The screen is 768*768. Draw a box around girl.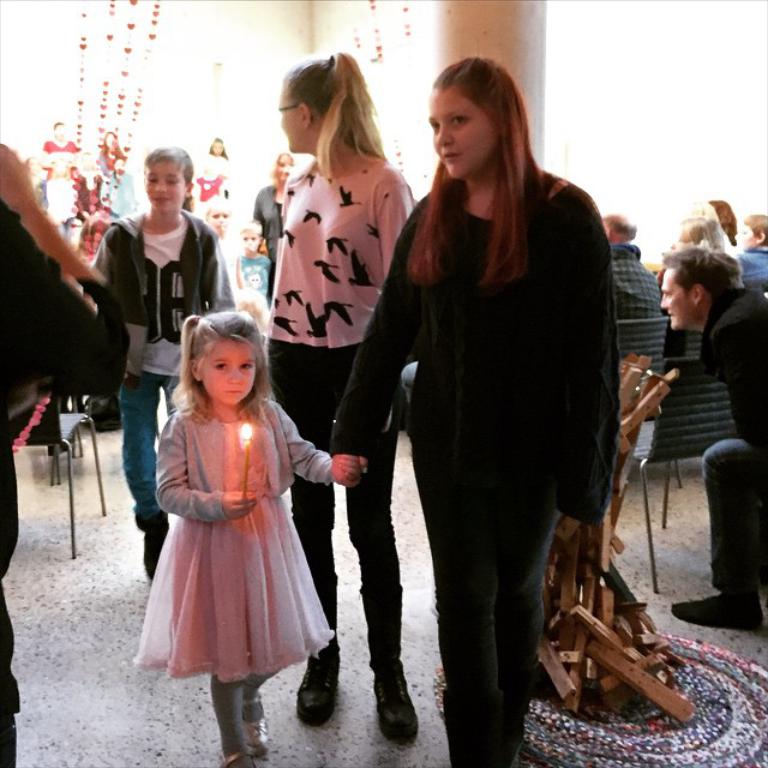
98, 130, 126, 173.
